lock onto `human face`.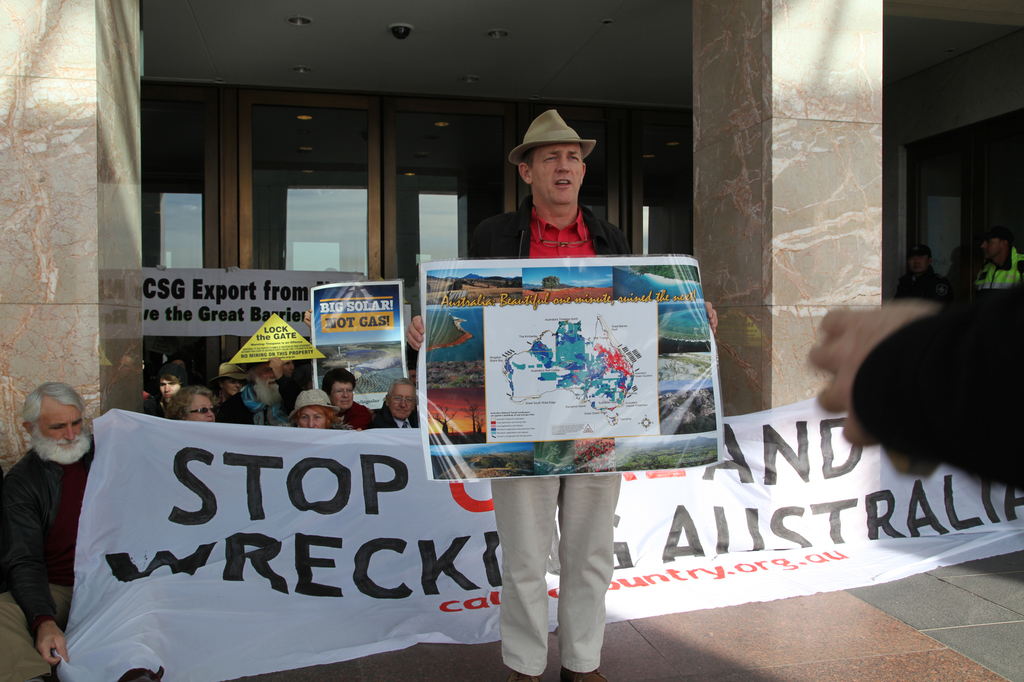
Locked: {"left": 528, "top": 146, "right": 582, "bottom": 205}.
